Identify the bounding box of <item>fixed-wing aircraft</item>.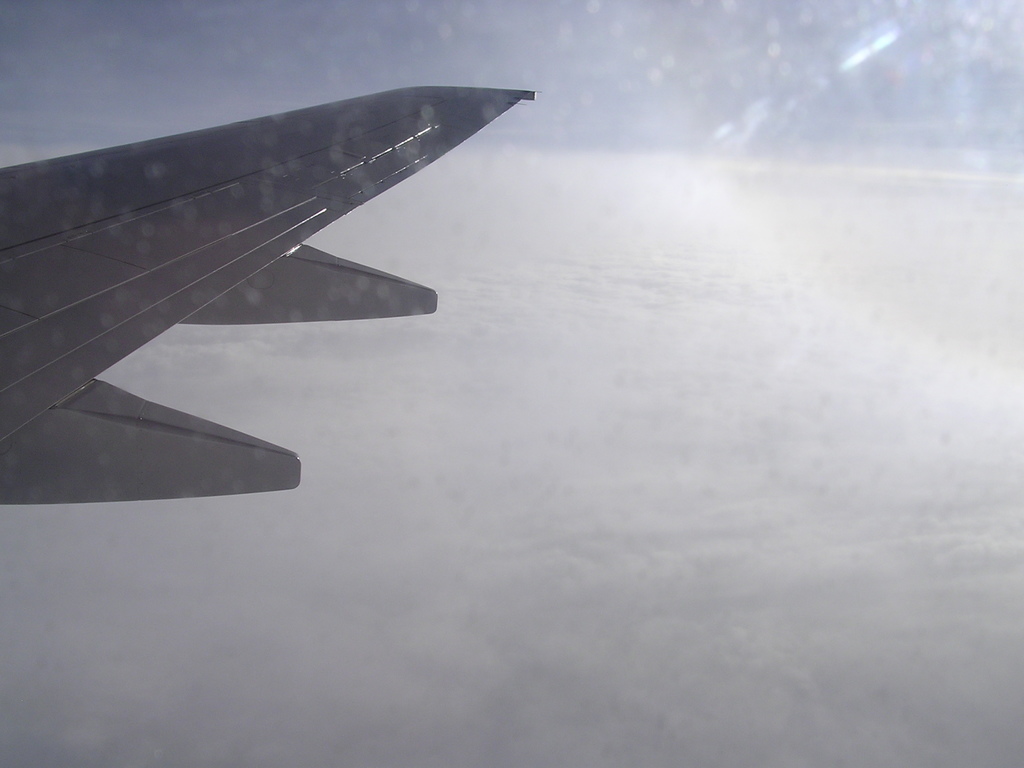
{"left": 0, "top": 84, "right": 540, "bottom": 507}.
